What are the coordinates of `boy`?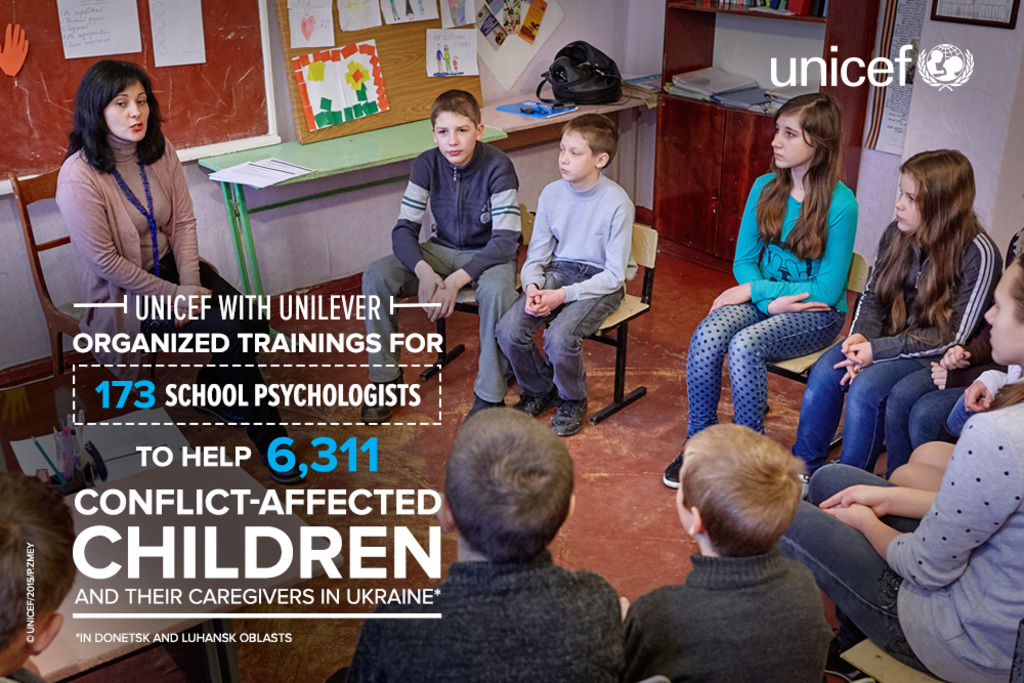
{"left": 343, "top": 87, "right": 524, "bottom": 437}.
